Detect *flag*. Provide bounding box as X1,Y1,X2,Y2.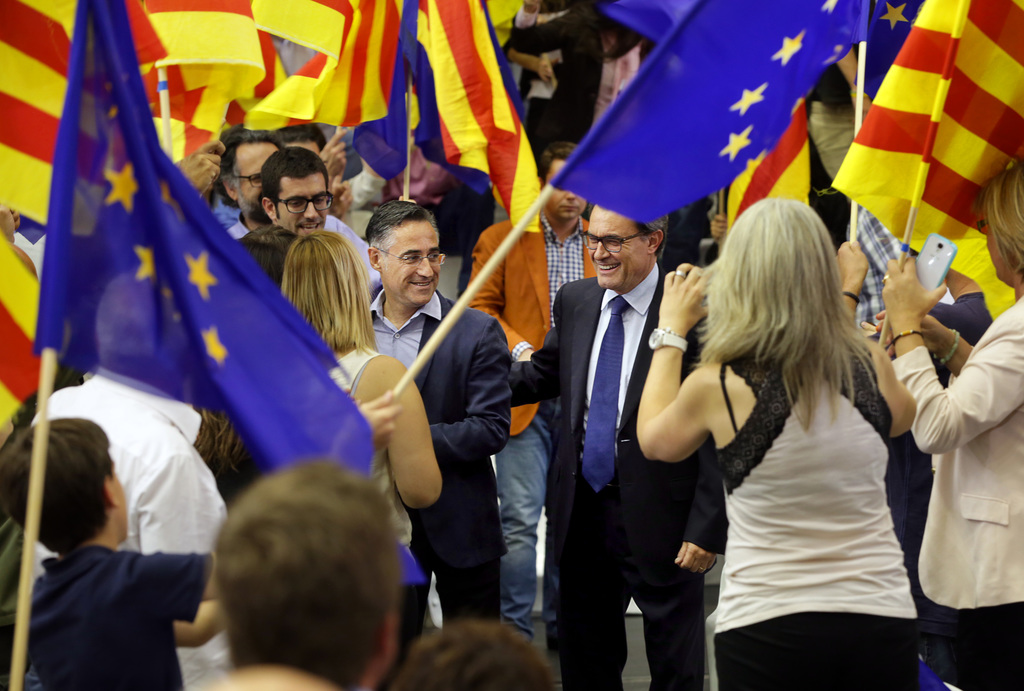
410,0,547,233.
